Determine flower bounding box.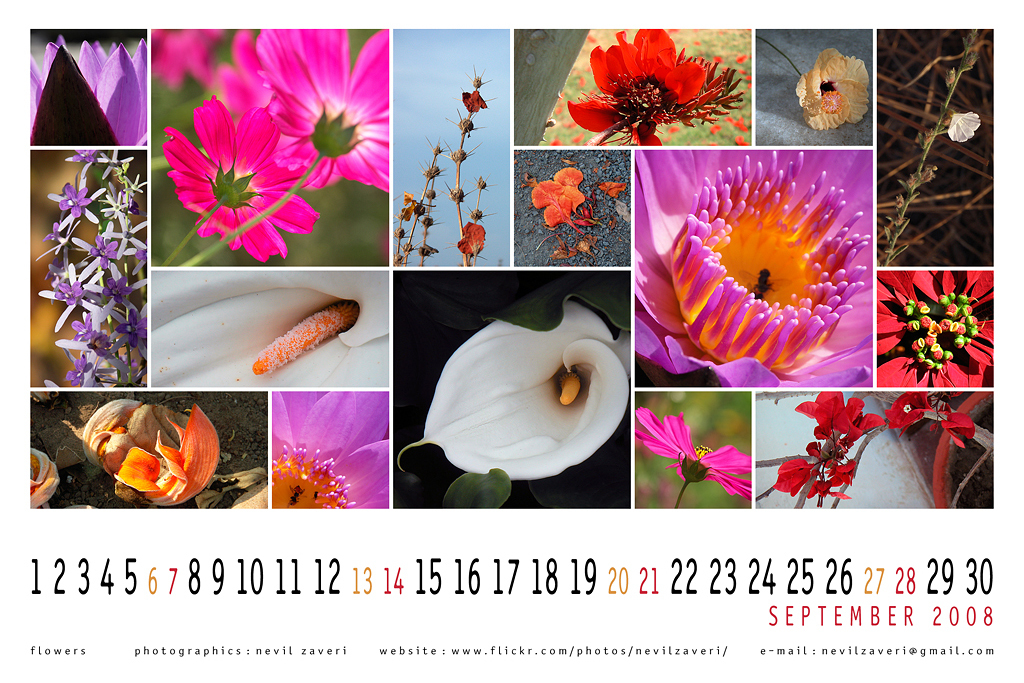
Determined: rect(396, 300, 630, 485).
